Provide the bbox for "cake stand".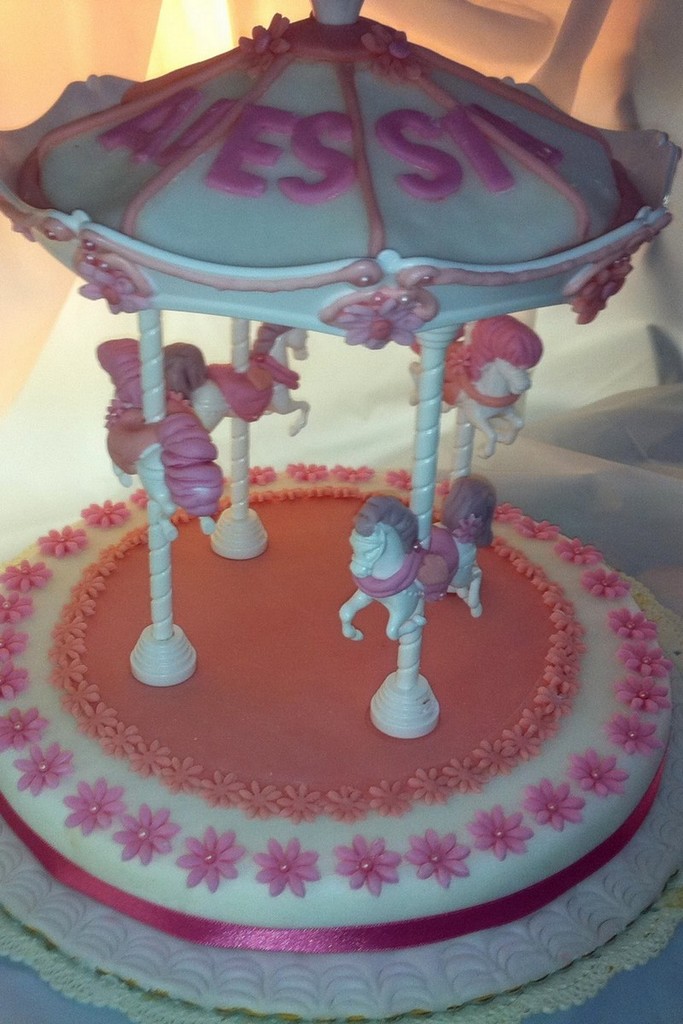
x1=0 y1=61 x2=682 y2=1023.
